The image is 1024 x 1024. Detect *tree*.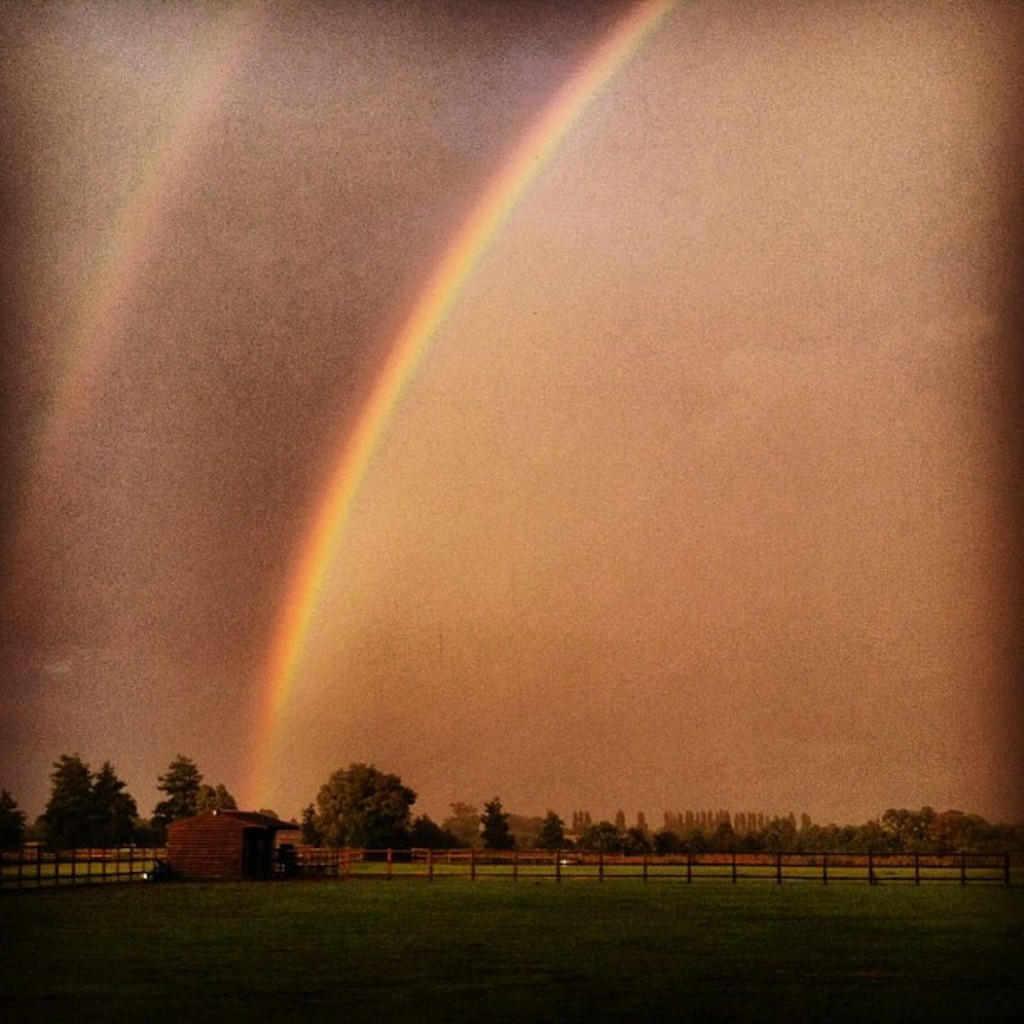
Detection: [x1=147, y1=751, x2=201, y2=833].
